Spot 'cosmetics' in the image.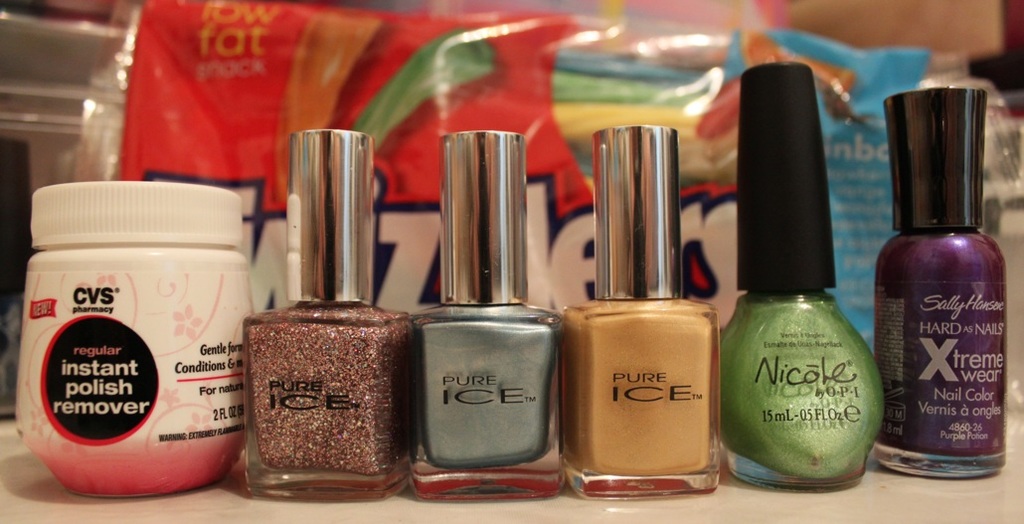
'cosmetics' found at (877, 88, 1007, 478).
